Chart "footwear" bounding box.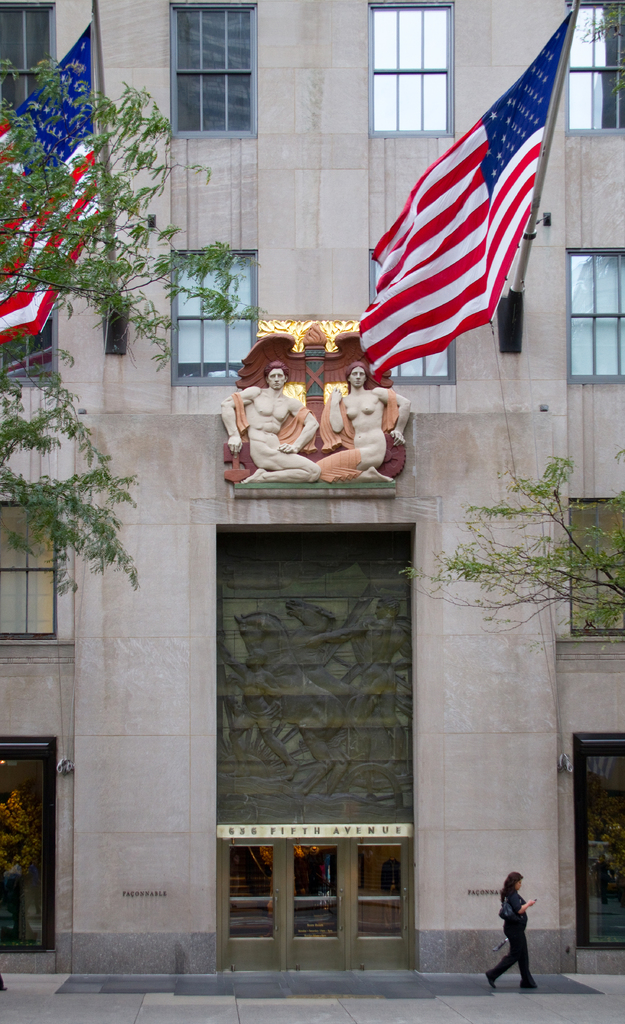
Charted: {"left": 515, "top": 984, "right": 539, "bottom": 994}.
